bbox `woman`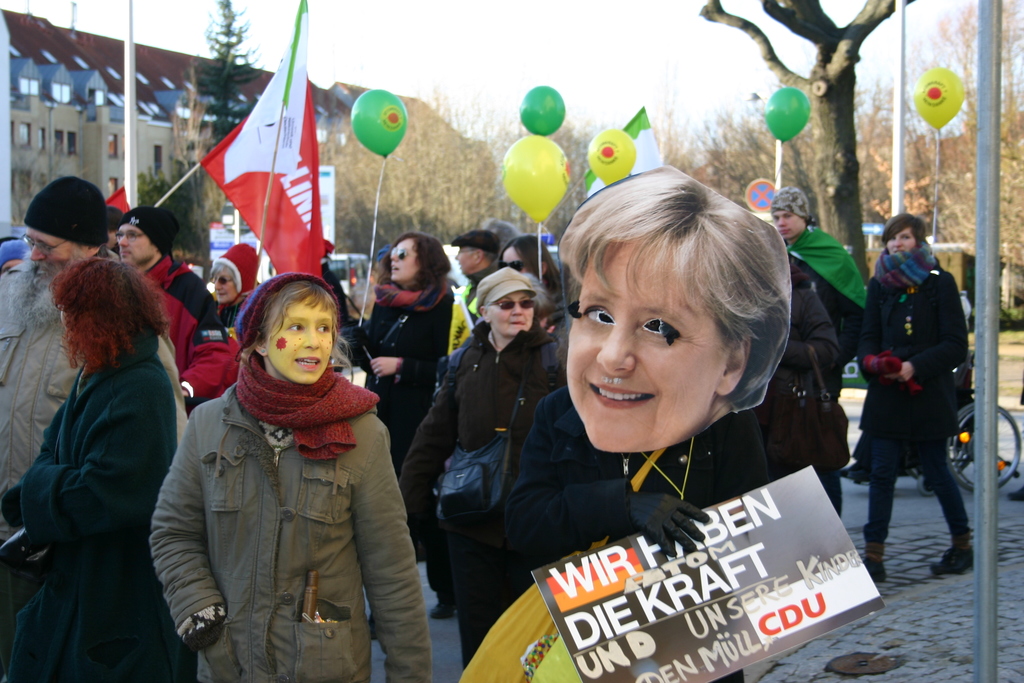
850/205/982/577
